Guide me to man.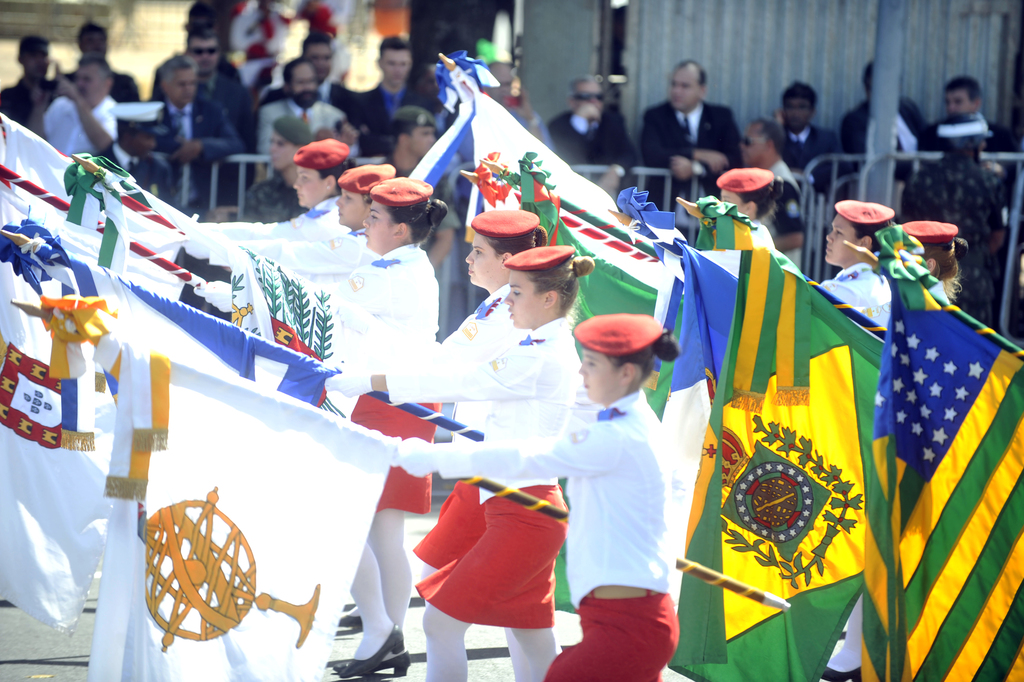
Guidance: {"left": 146, "top": 56, "right": 245, "bottom": 211}.
